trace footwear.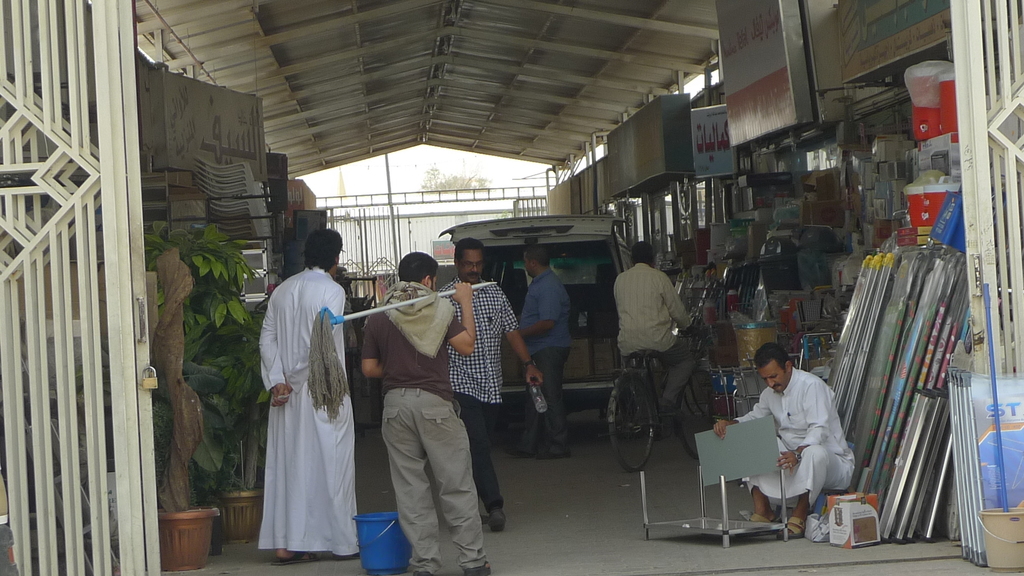
Traced to 405,559,436,575.
